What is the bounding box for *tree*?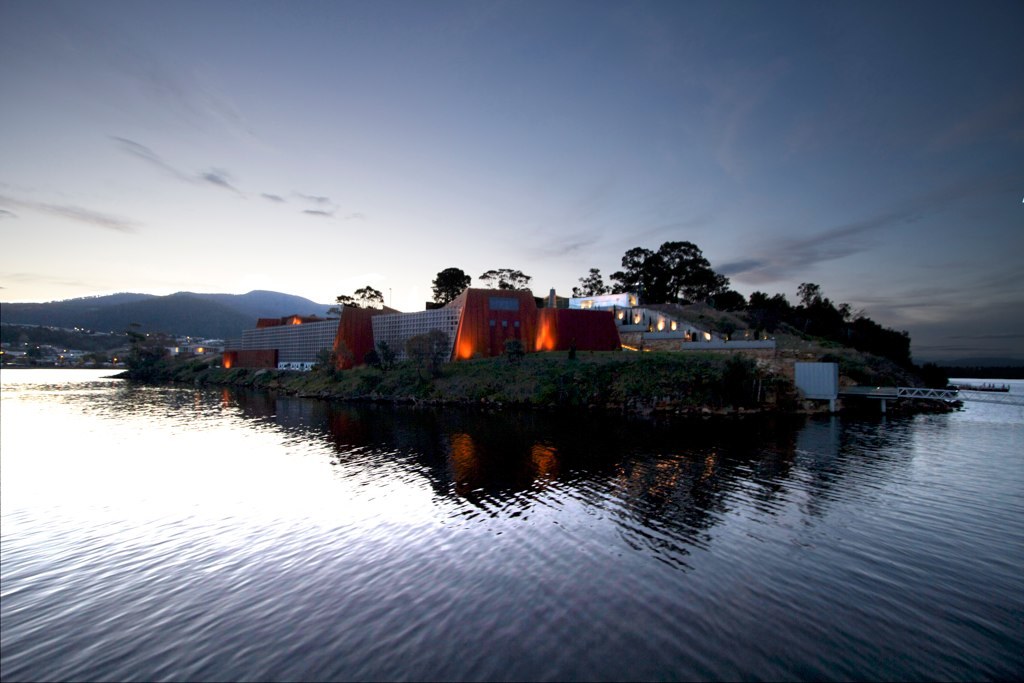
x1=884, y1=320, x2=914, y2=370.
